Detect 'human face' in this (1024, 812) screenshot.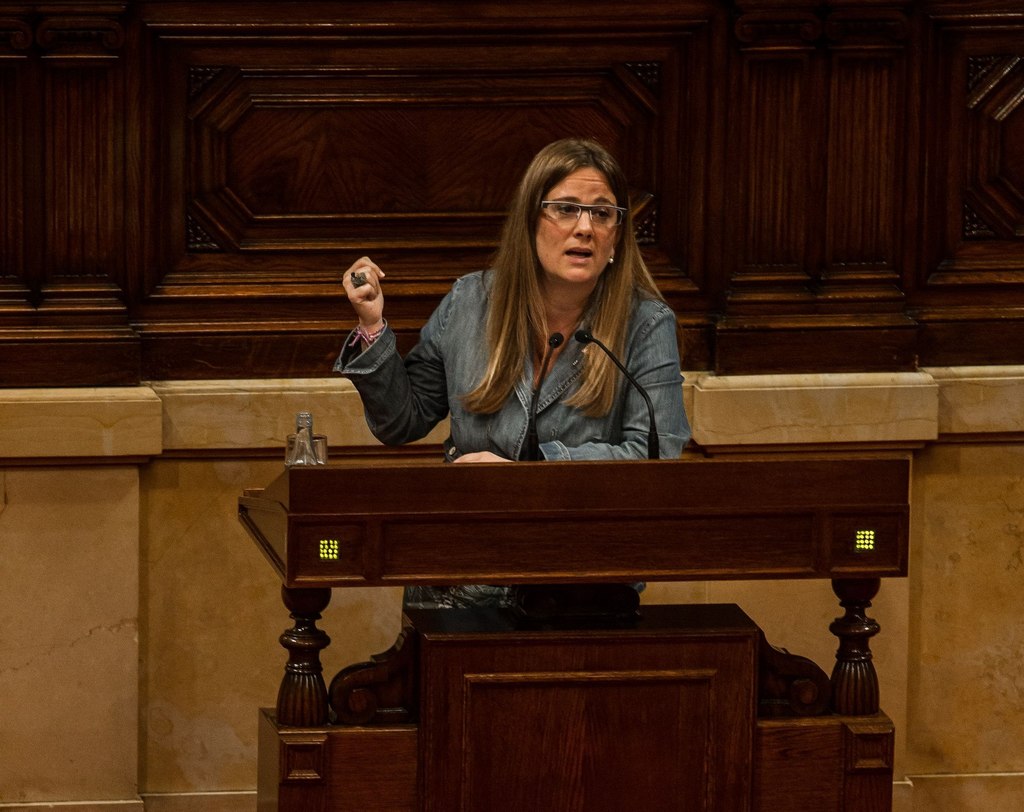
Detection: (x1=536, y1=165, x2=620, y2=284).
